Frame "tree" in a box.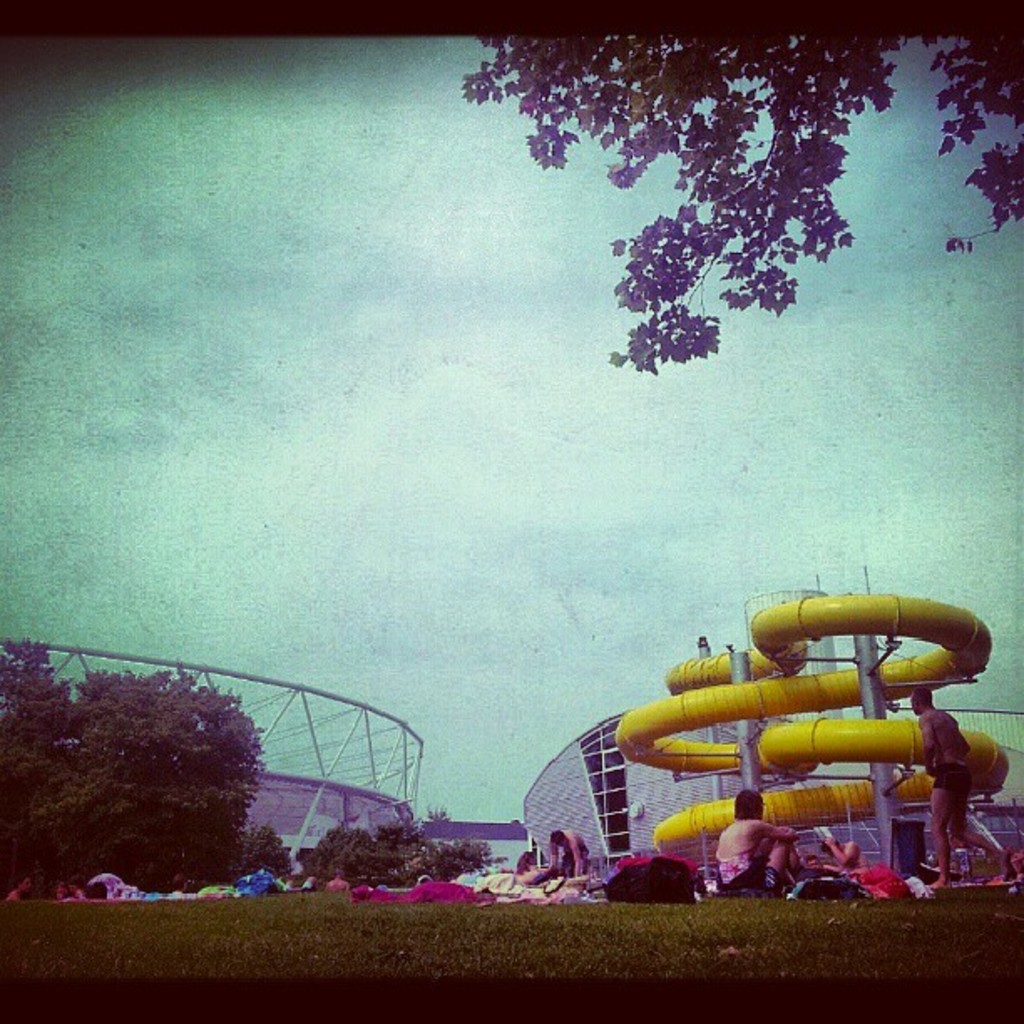
(301, 822, 356, 893).
